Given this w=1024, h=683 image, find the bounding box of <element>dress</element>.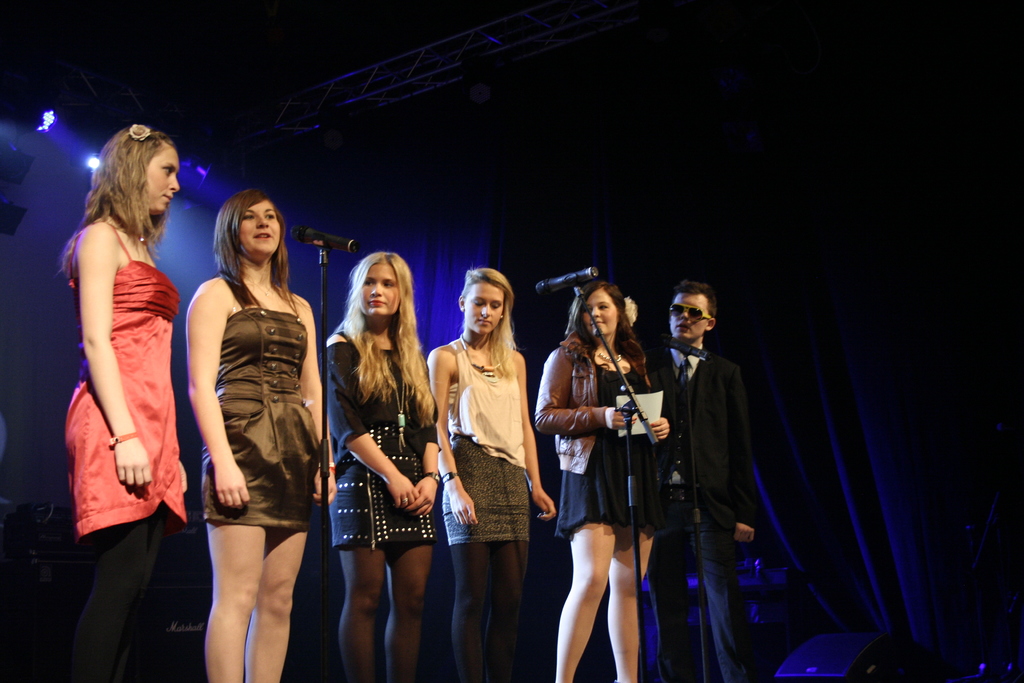
rect(204, 308, 320, 525).
